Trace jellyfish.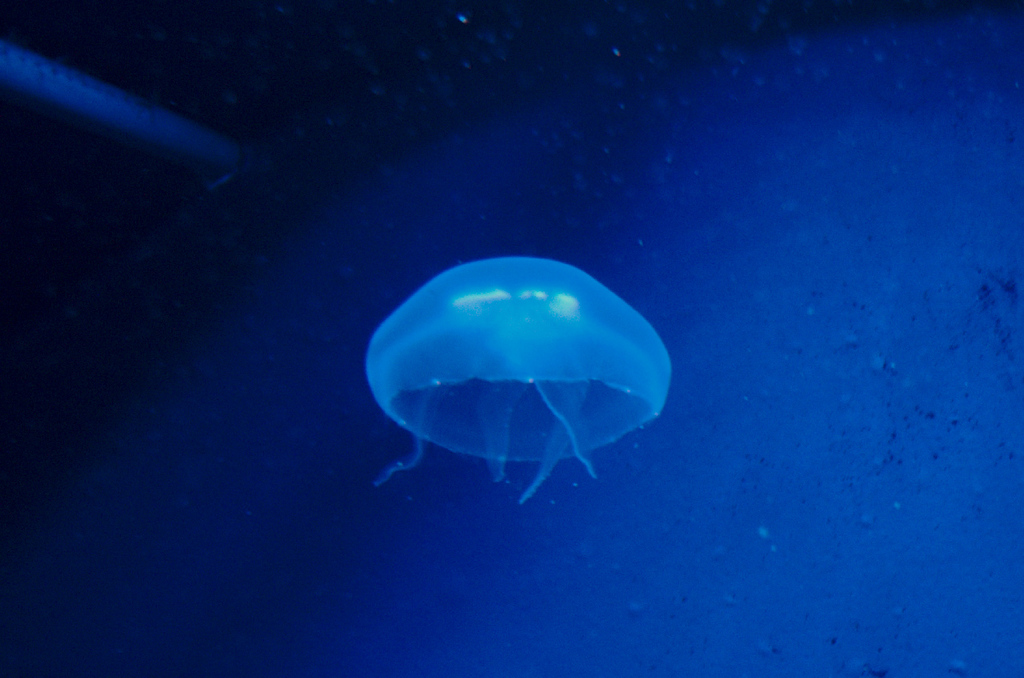
Traced to box(371, 253, 678, 511).
